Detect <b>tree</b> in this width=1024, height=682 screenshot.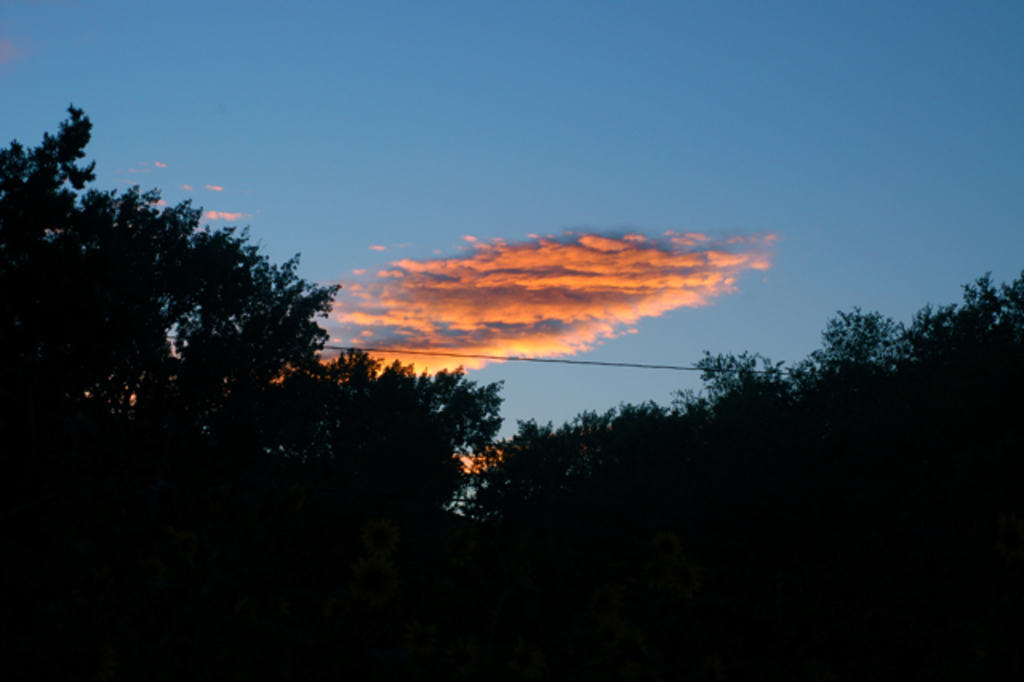
Detection: crop(22, 147, 346, 474).
